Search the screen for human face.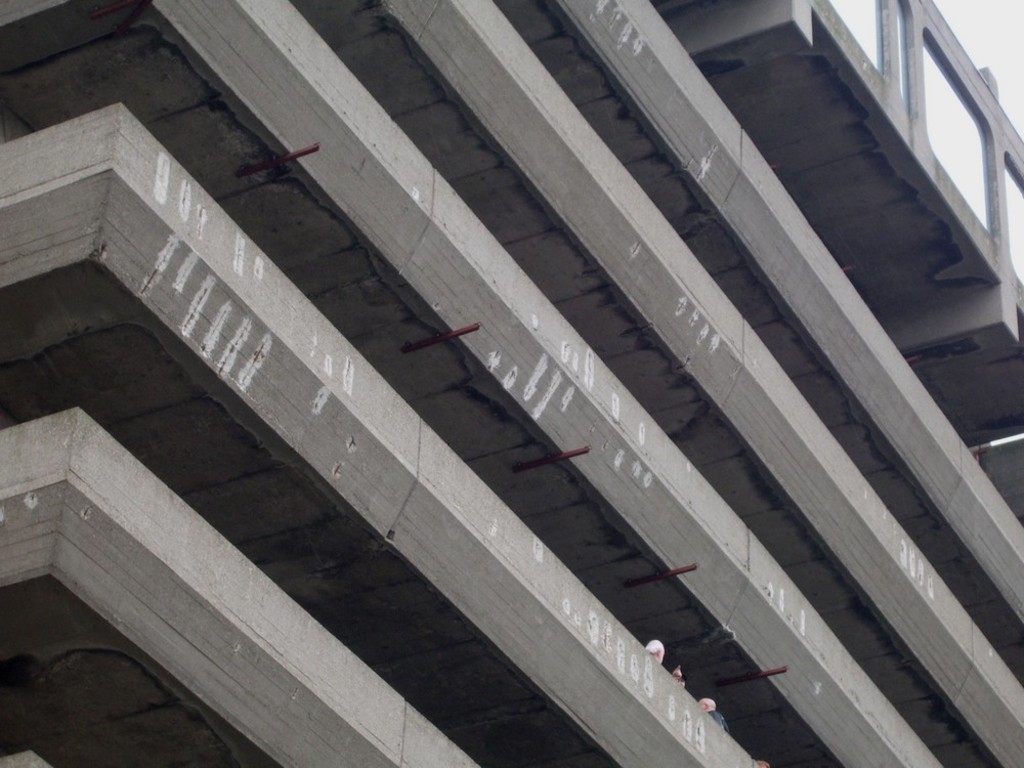
Found at <region>655, 649, 667, 665</region>.
